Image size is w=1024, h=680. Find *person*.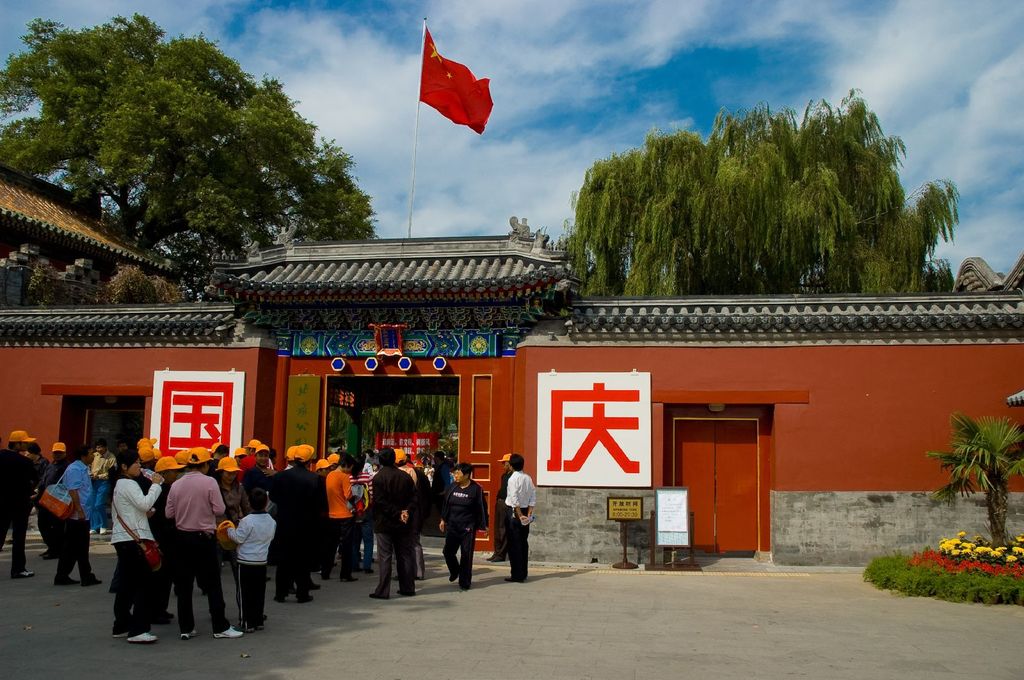
<box>504,445,536,588</box>.
